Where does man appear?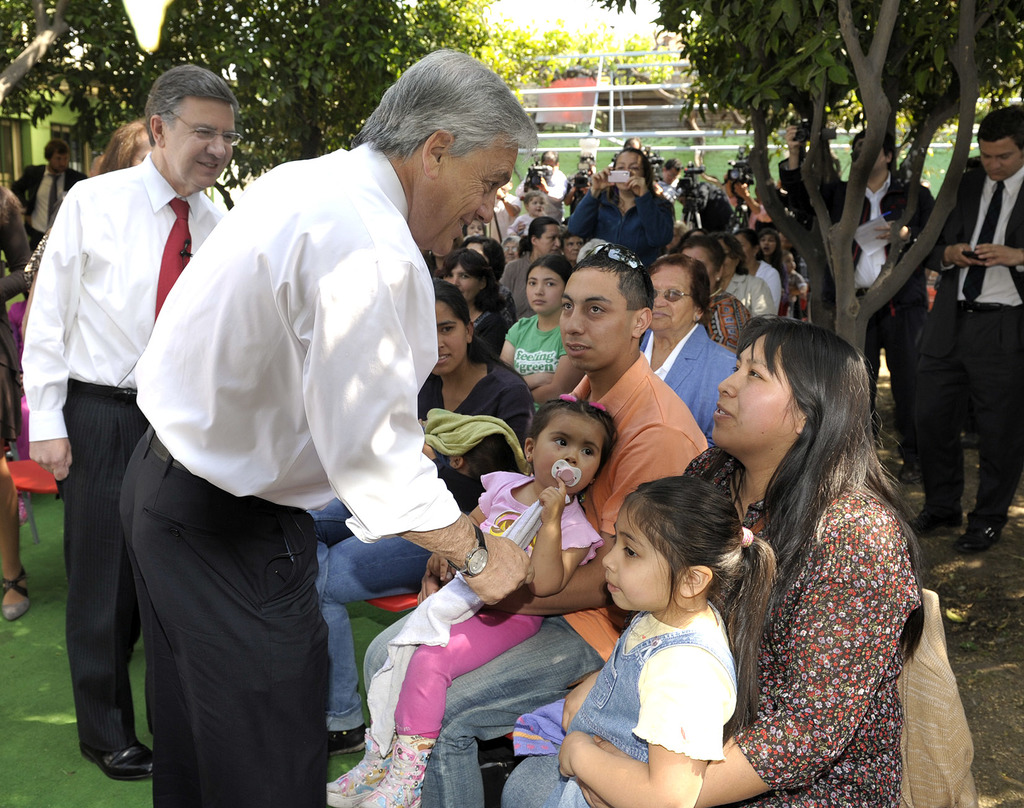
Appears at (left=8, top=136, right=92, bottom=268).
